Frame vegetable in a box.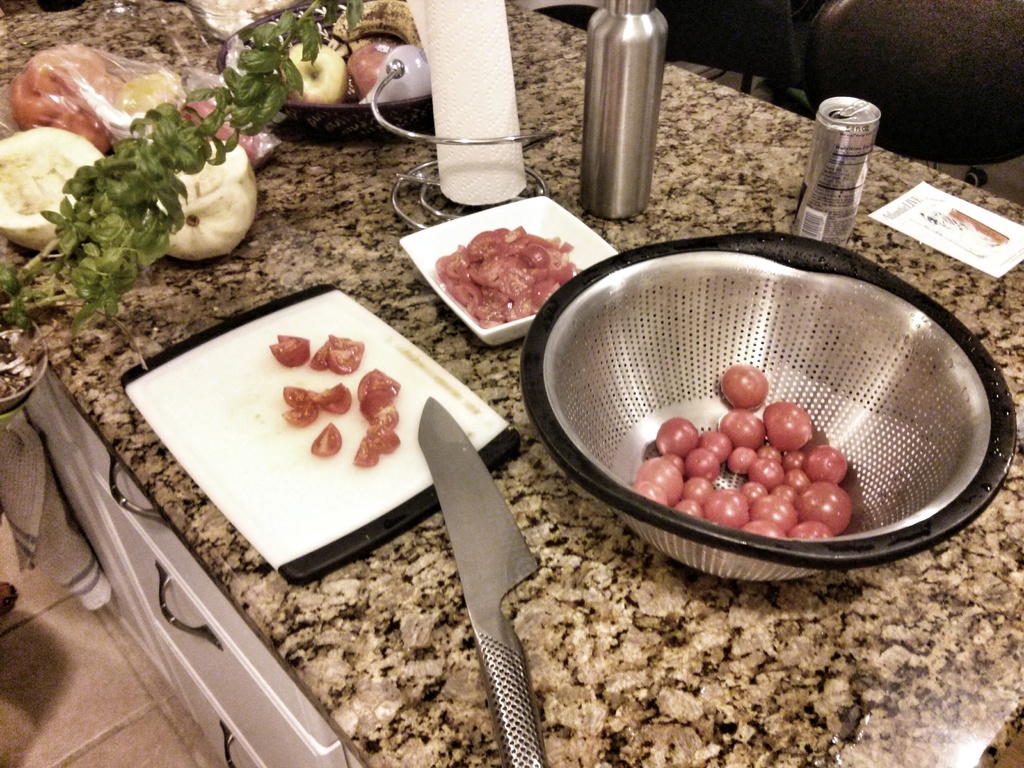
bbox(154, 147, 259, 254).
